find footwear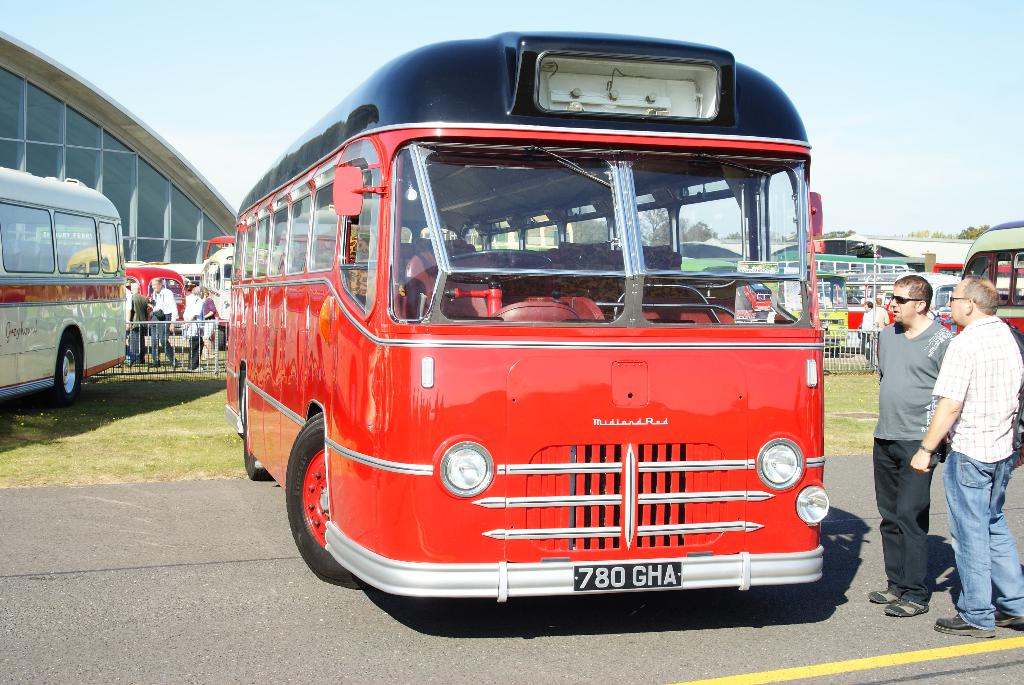
<region>147, 356, 163, 368</region>
